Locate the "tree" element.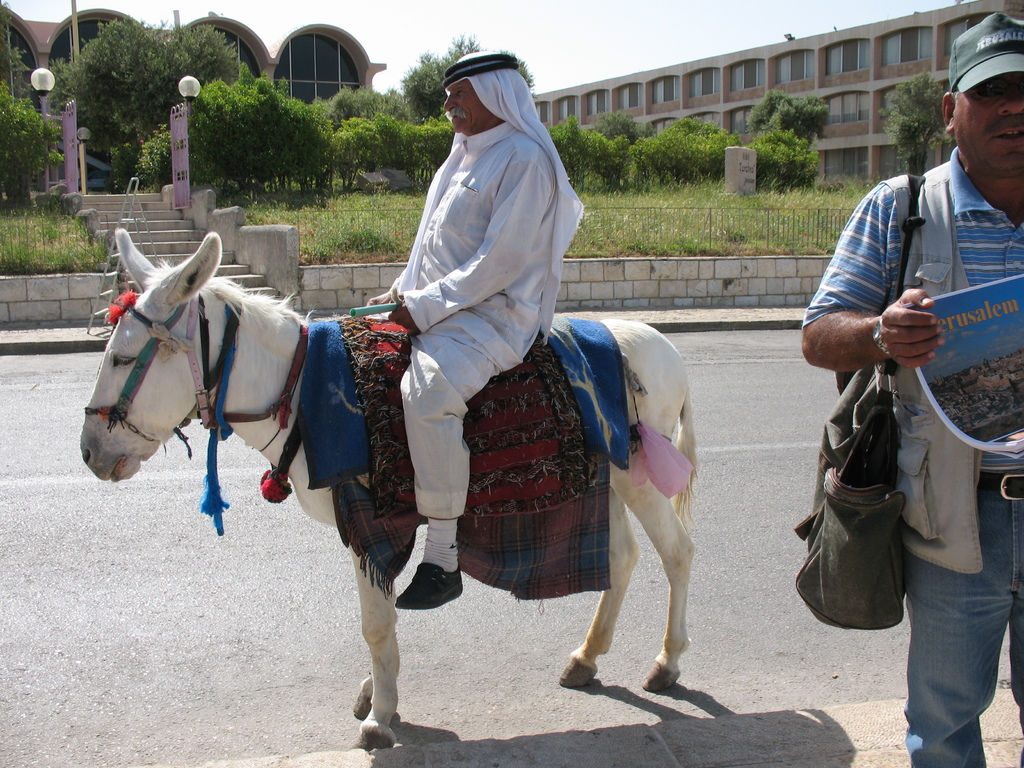
Element bbox: {"left": 337, "top": 120, "right": 473, "bottom": 193}.
